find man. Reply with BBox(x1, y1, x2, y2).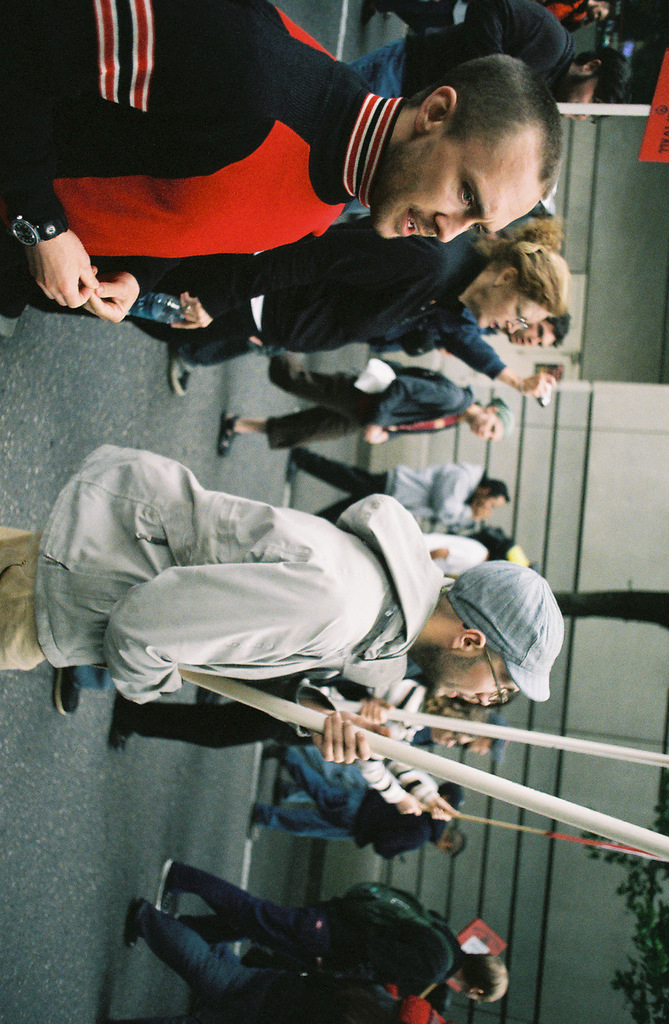
BBox(136, 900, 443, 1023).
